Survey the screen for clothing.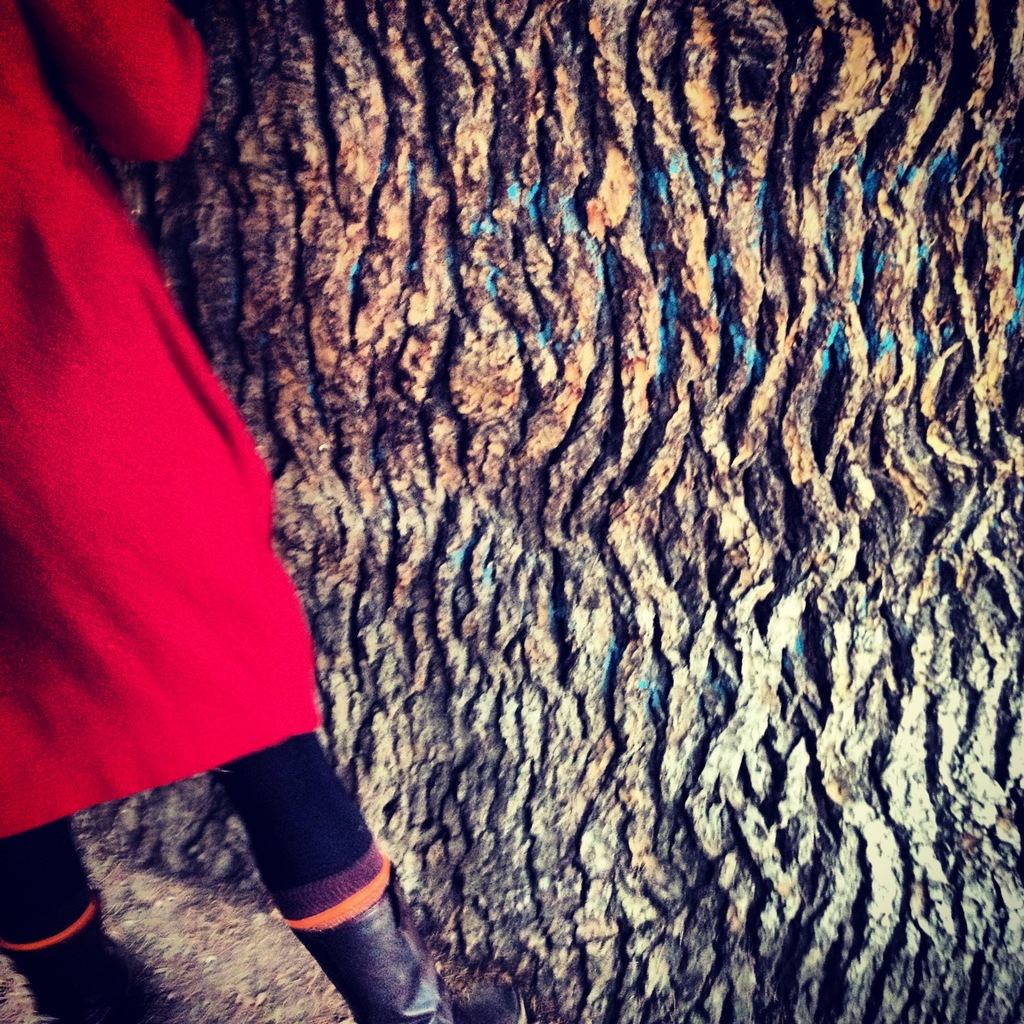
Survey found: [x1=23, y1=65, x2=375, y2=913].
